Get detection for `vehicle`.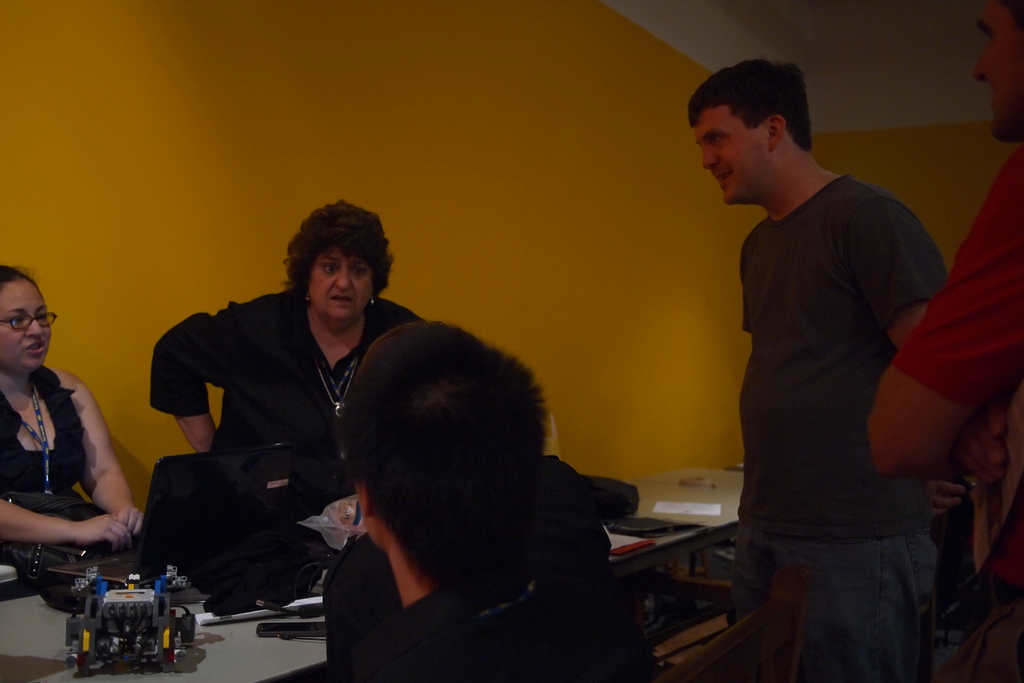
Detection: [x1=62, y1=559, x2=196, y2=678].
